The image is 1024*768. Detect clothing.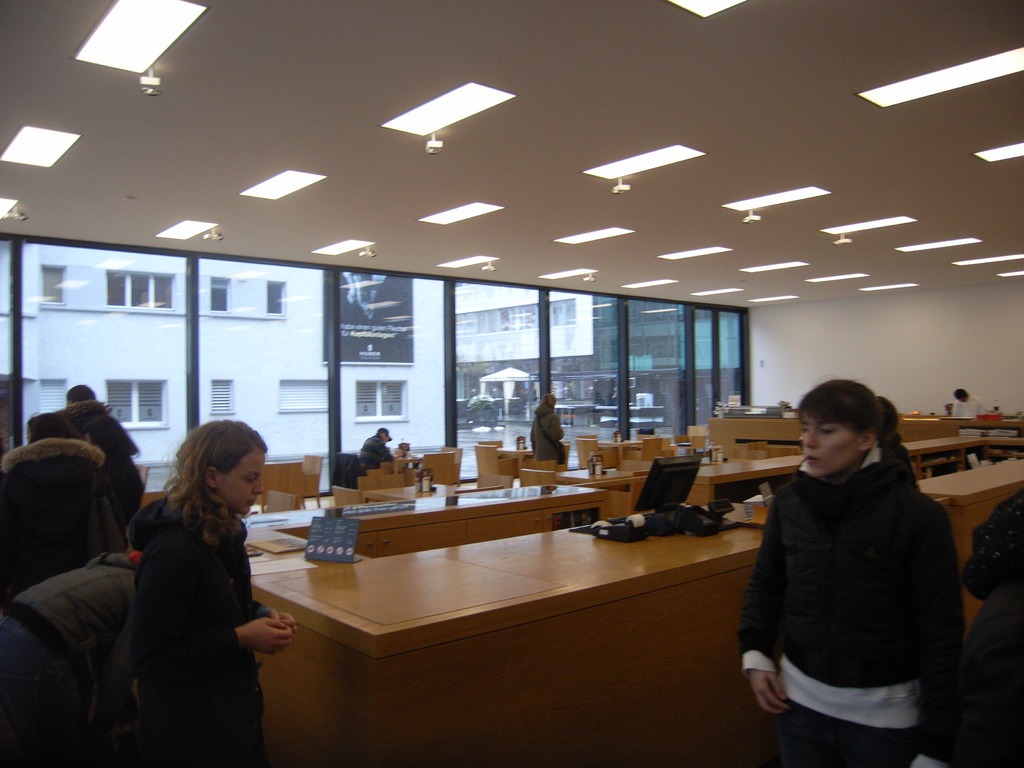
Detection: 125:486:296:767.
